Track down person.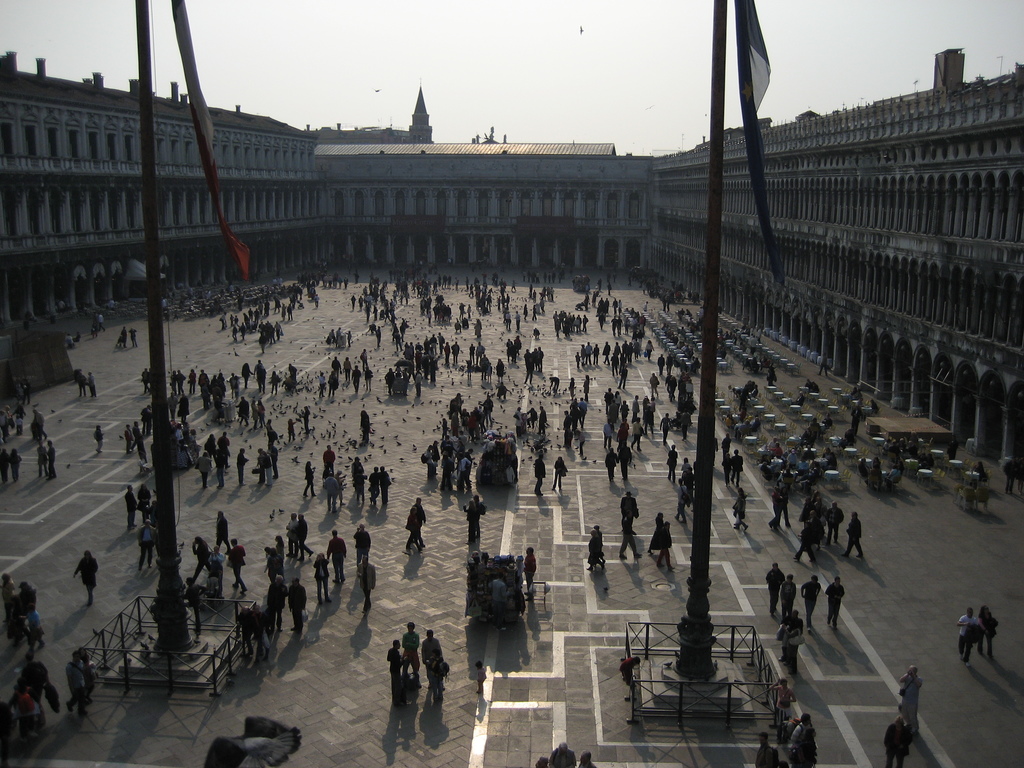
Tracked to detection(284, 577, 308, 633).
